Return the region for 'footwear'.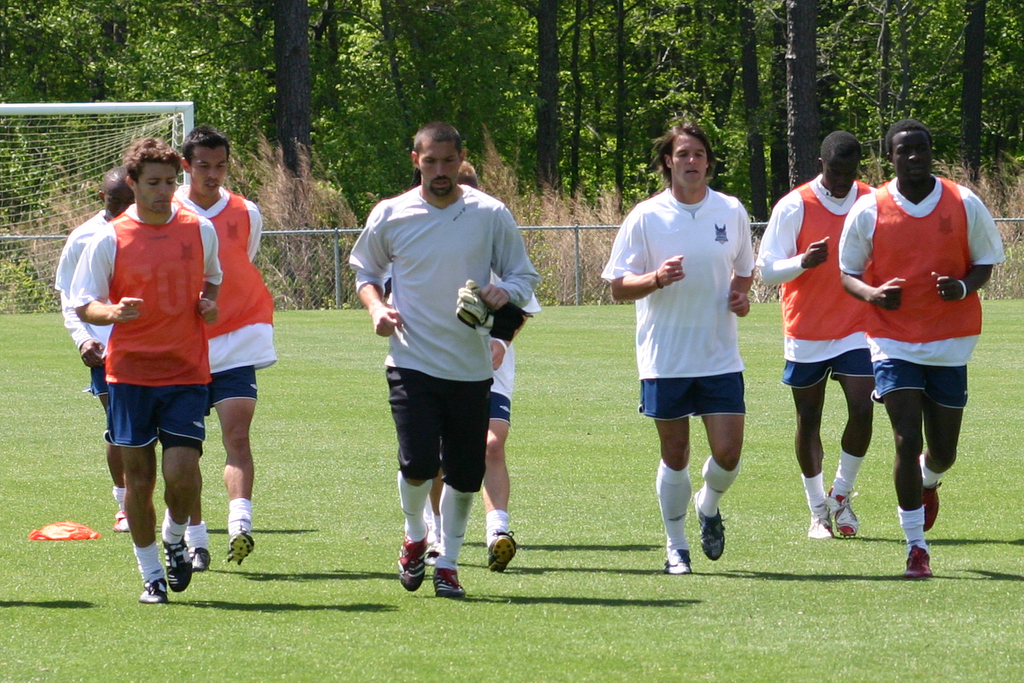
box=[189, 549, 213, 569].
